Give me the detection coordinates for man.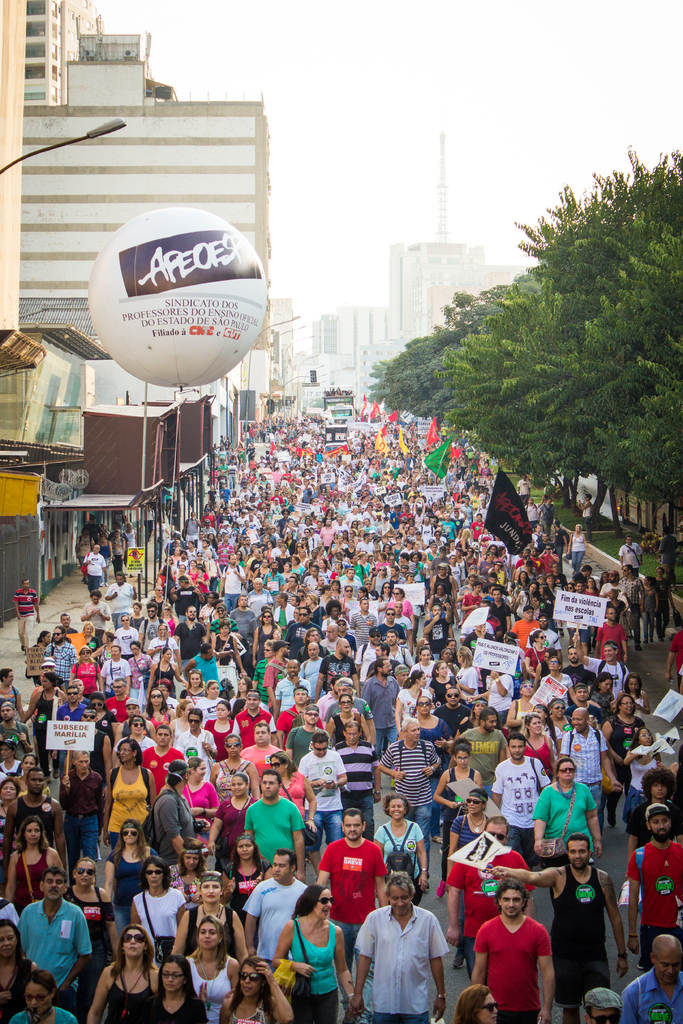
x1=221 y1=555 x2=245 y2=616.
